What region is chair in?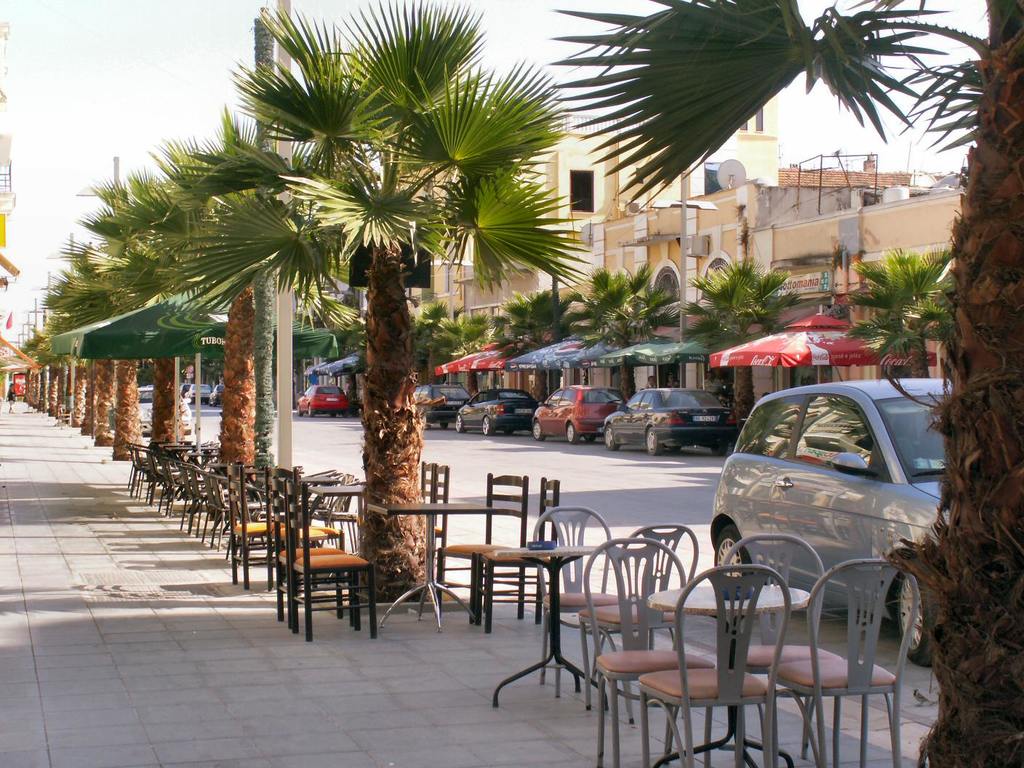
[left=222, top=460, right=291, bottom=591].
